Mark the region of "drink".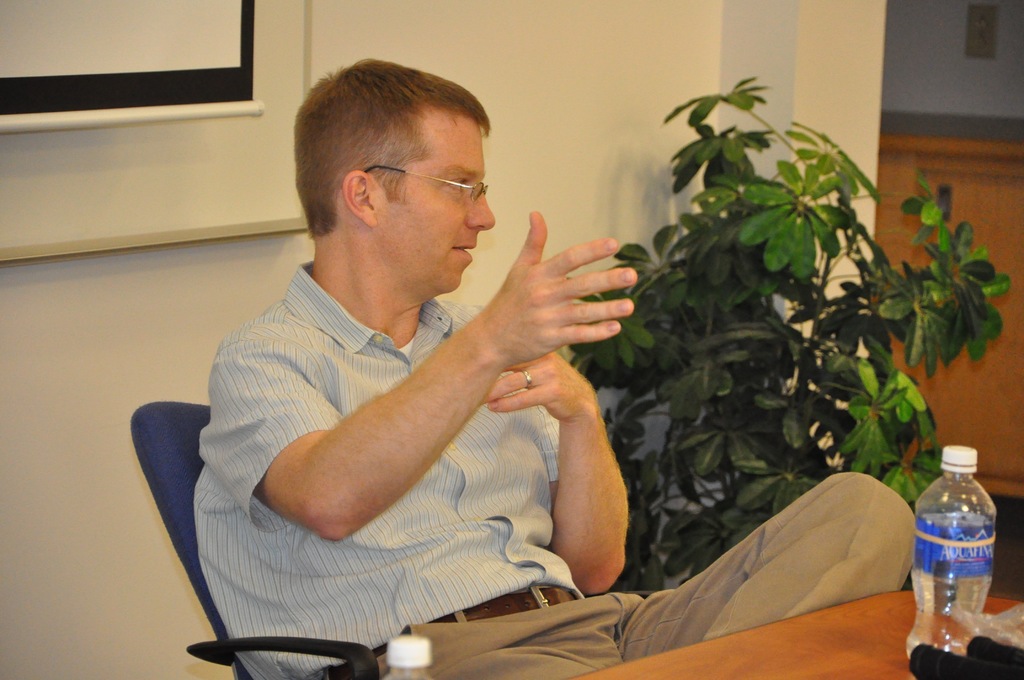
Region: 906,514,994,654.
